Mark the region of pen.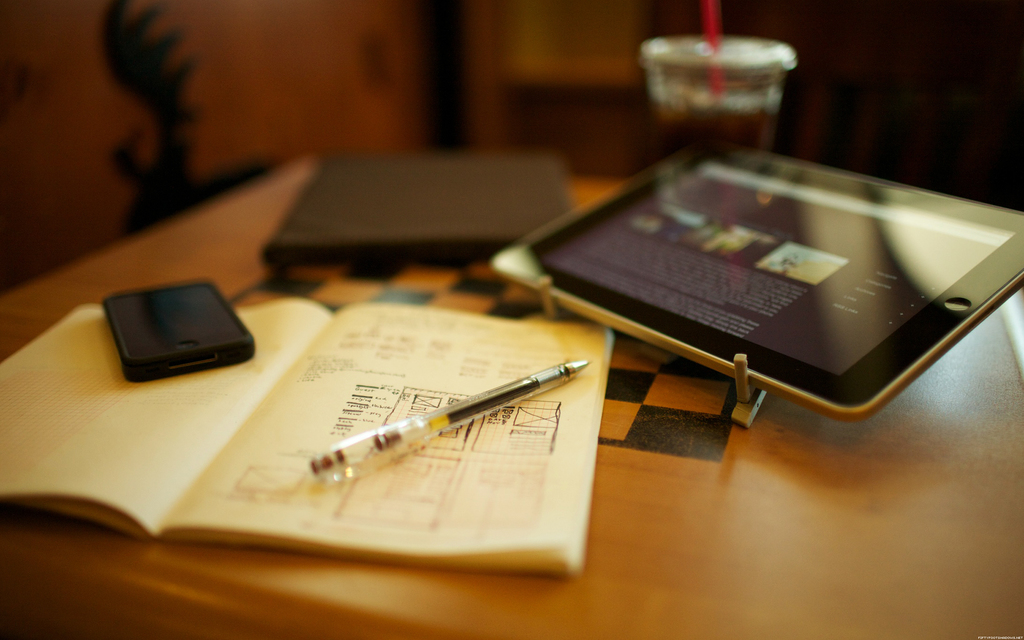
Region: [303,358,590,483].
